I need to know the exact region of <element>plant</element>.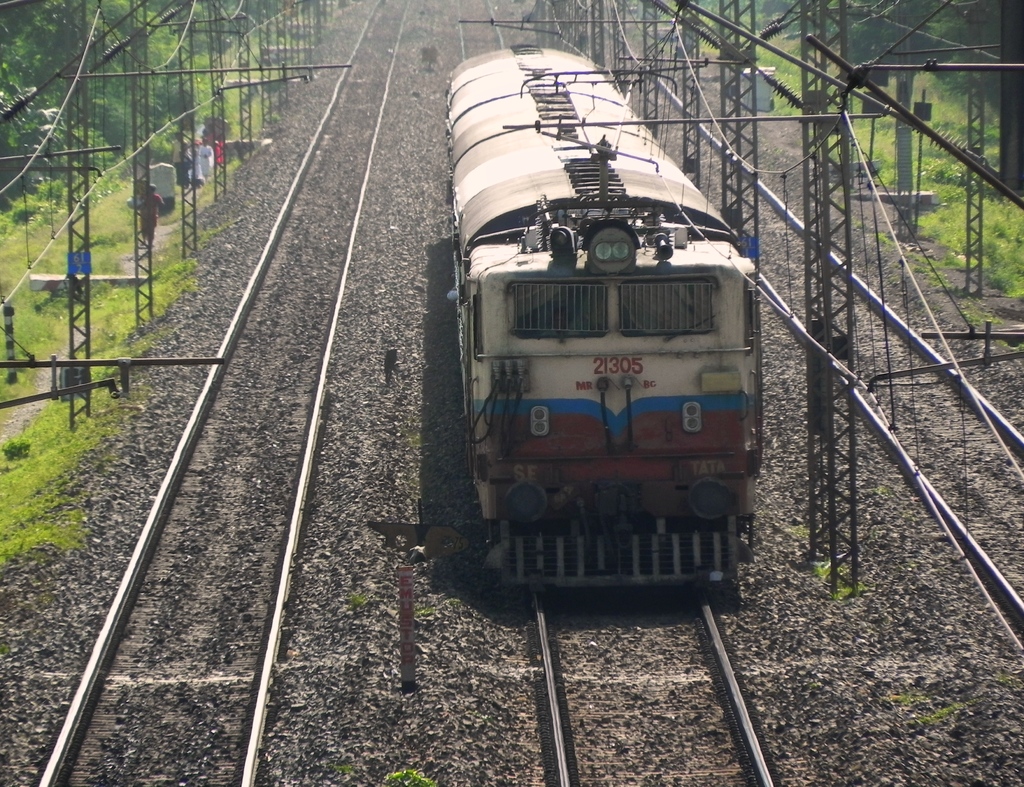
Region: locate(383, 768, 433, 786).
